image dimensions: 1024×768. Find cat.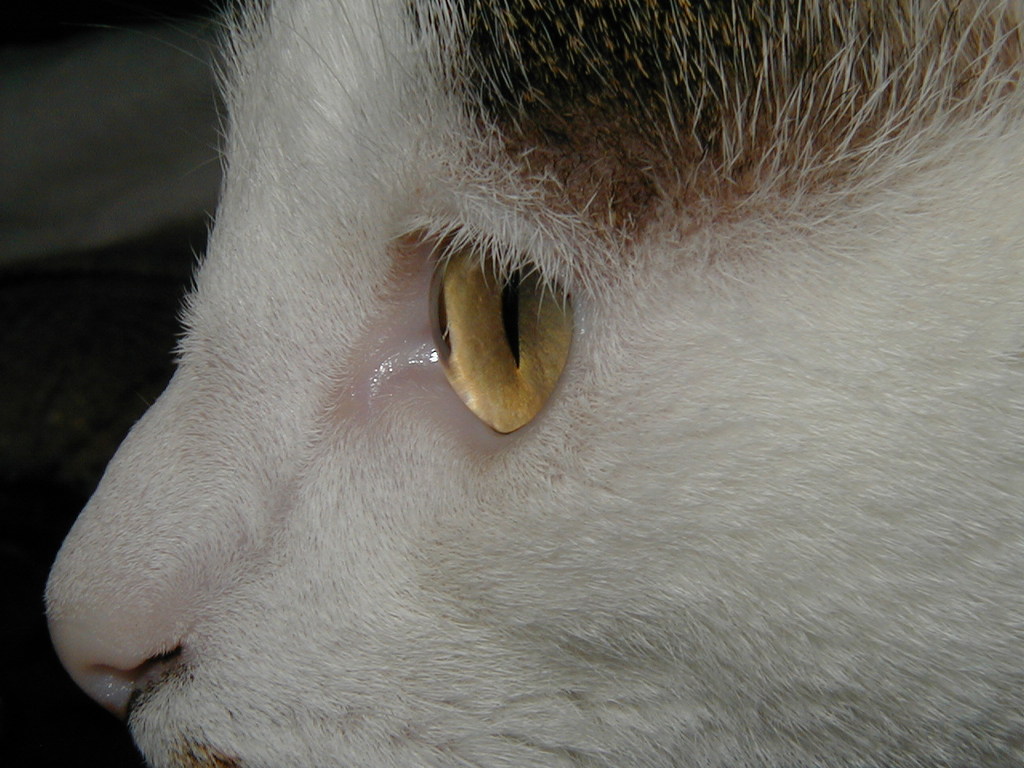
38:0:1016:767.
